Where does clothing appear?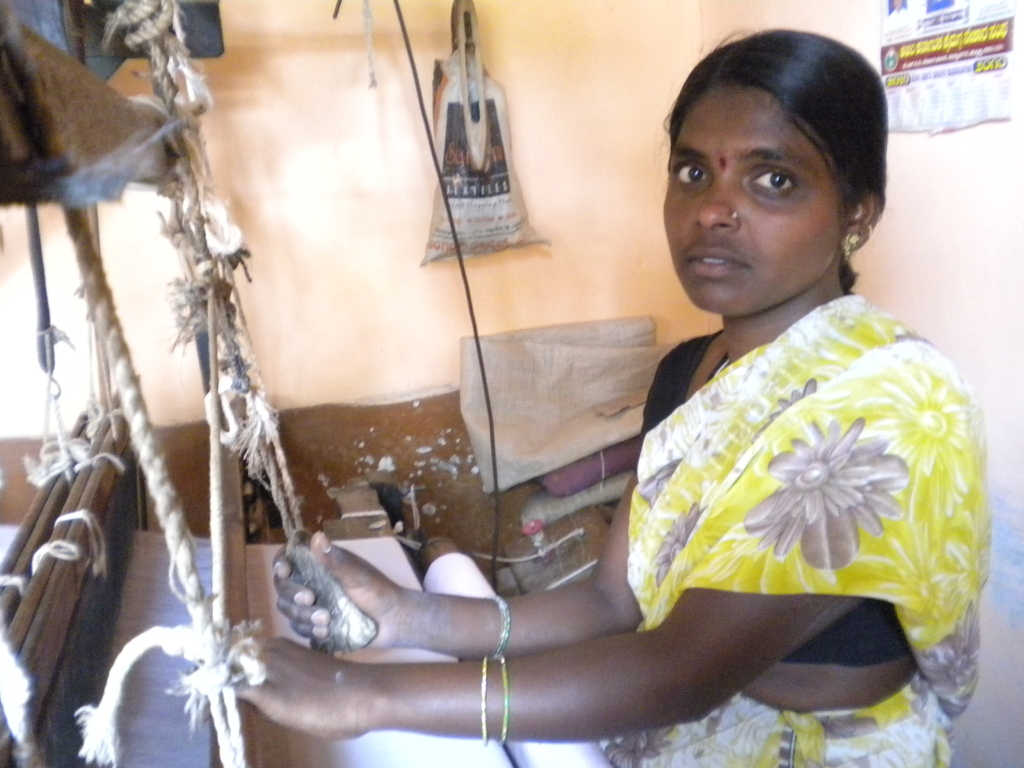
Appears at left=611, top=243, right=974, bottom=714.
